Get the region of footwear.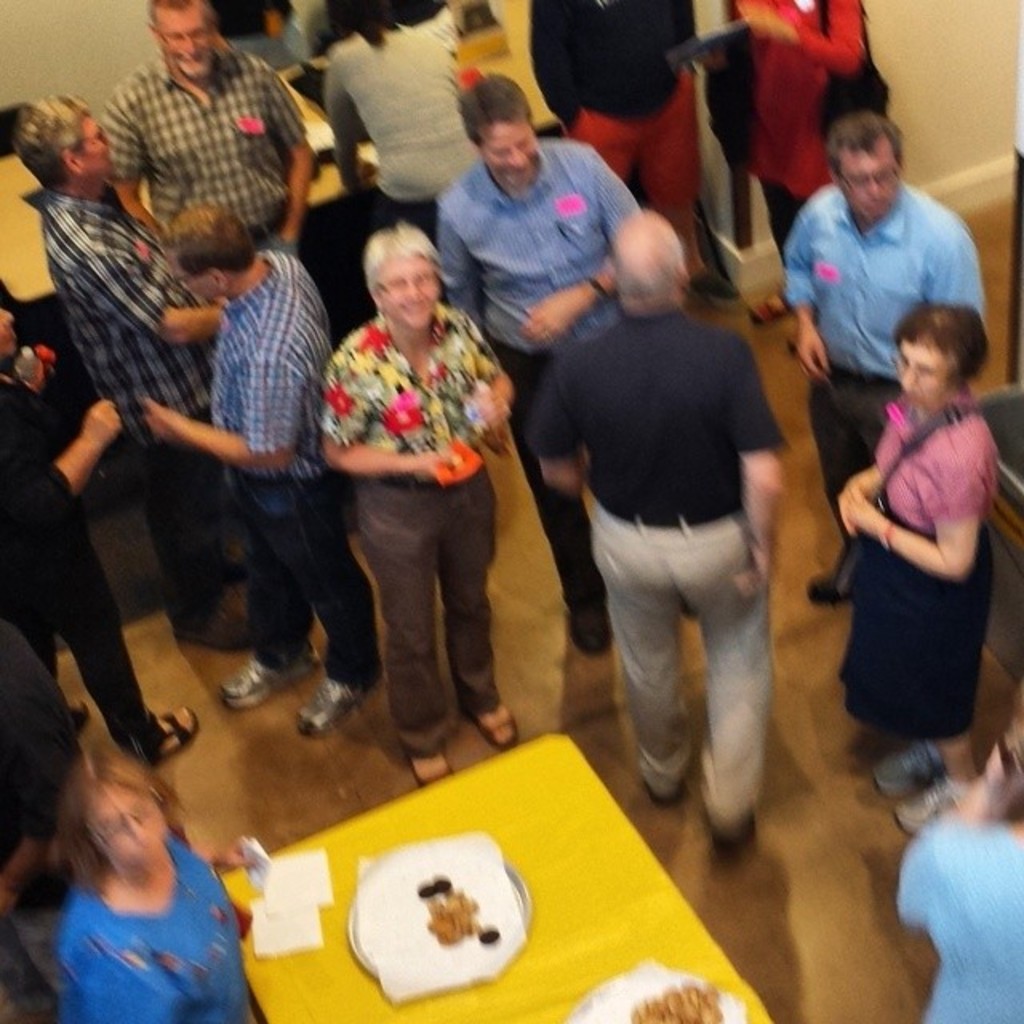
810, 574, 858, 608.
